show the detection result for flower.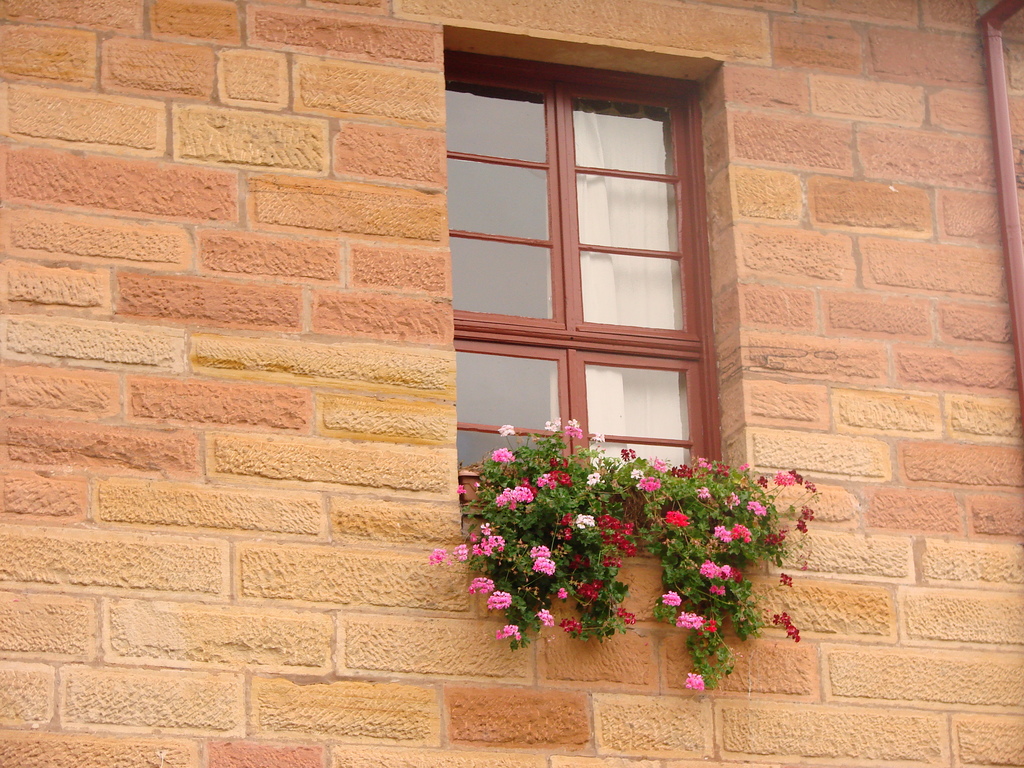
[684,669,702,691].
